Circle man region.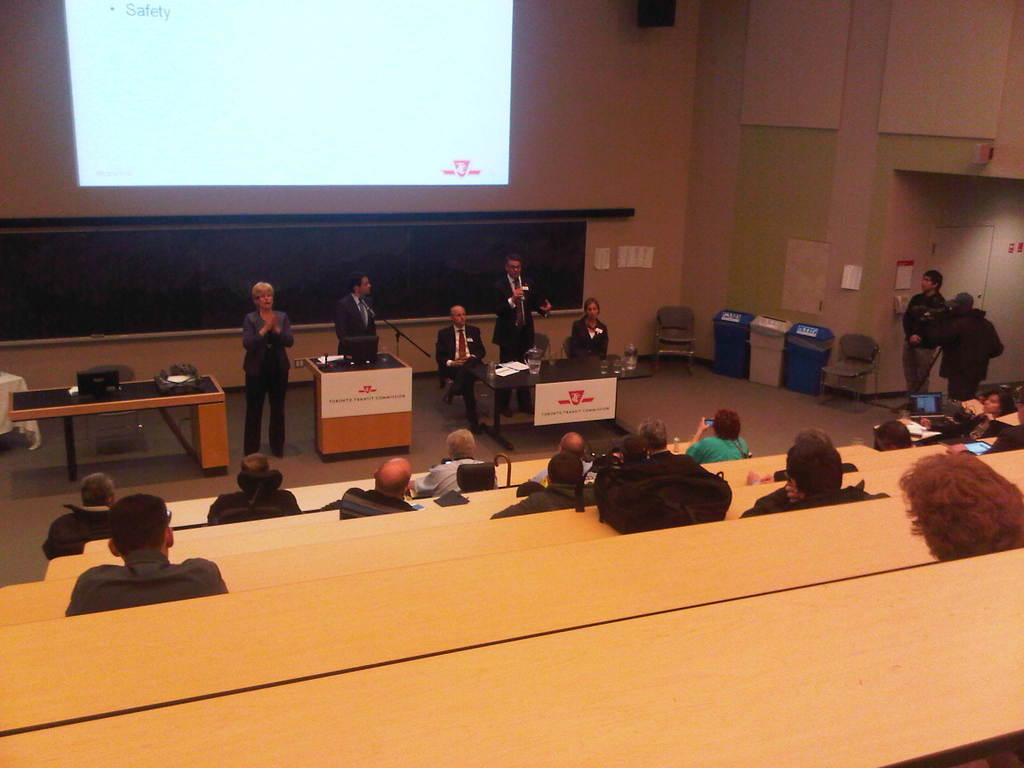
Region: locate(738, 426, 891, 516).
